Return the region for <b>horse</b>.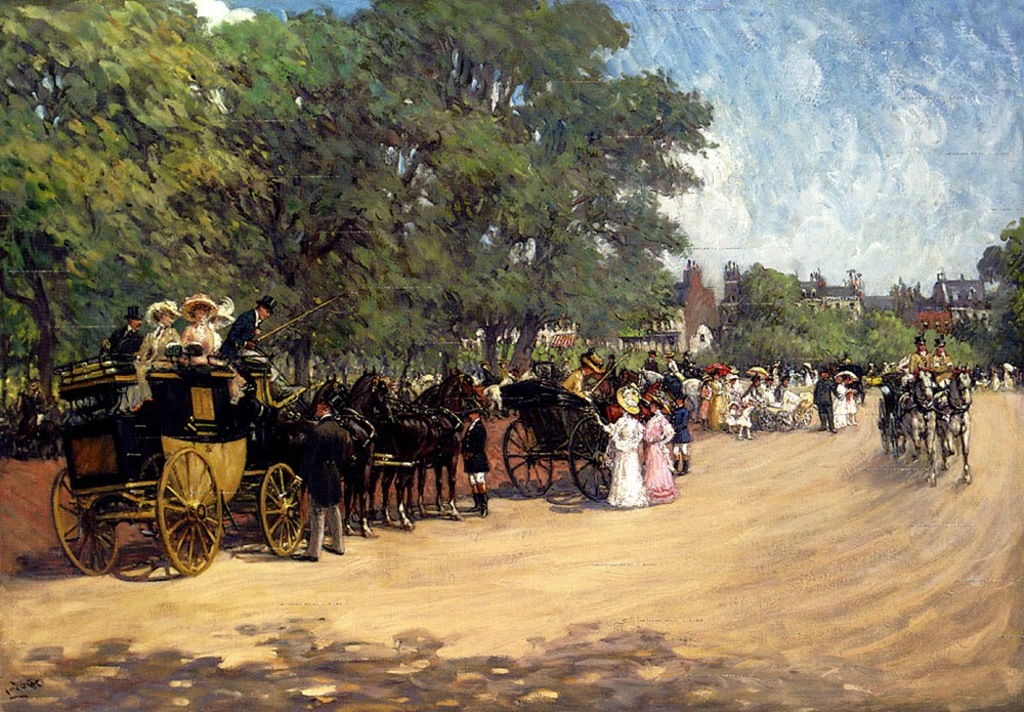
bbox=[382, 365, 496, 518].
